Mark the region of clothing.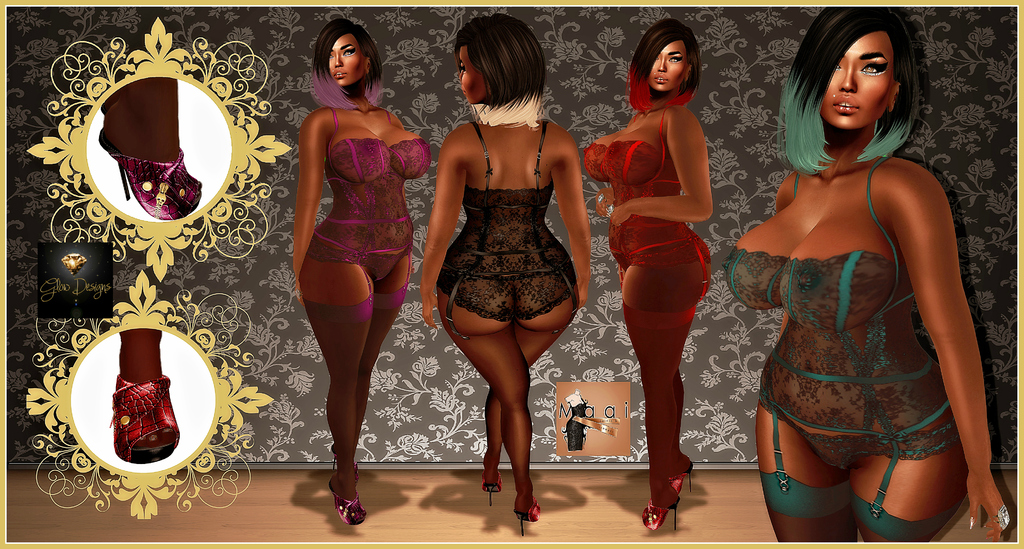
Region: l=314, t=110, r=429, b=474.
